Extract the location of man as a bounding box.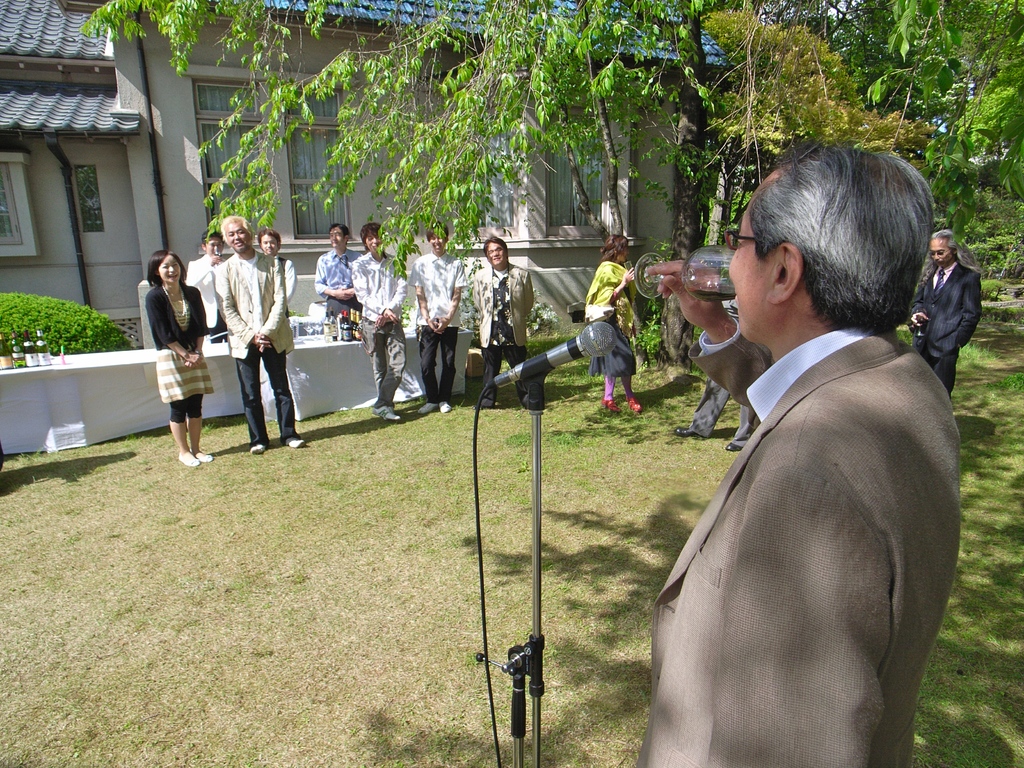
left=252, top=230, right=297, bottom=320.
